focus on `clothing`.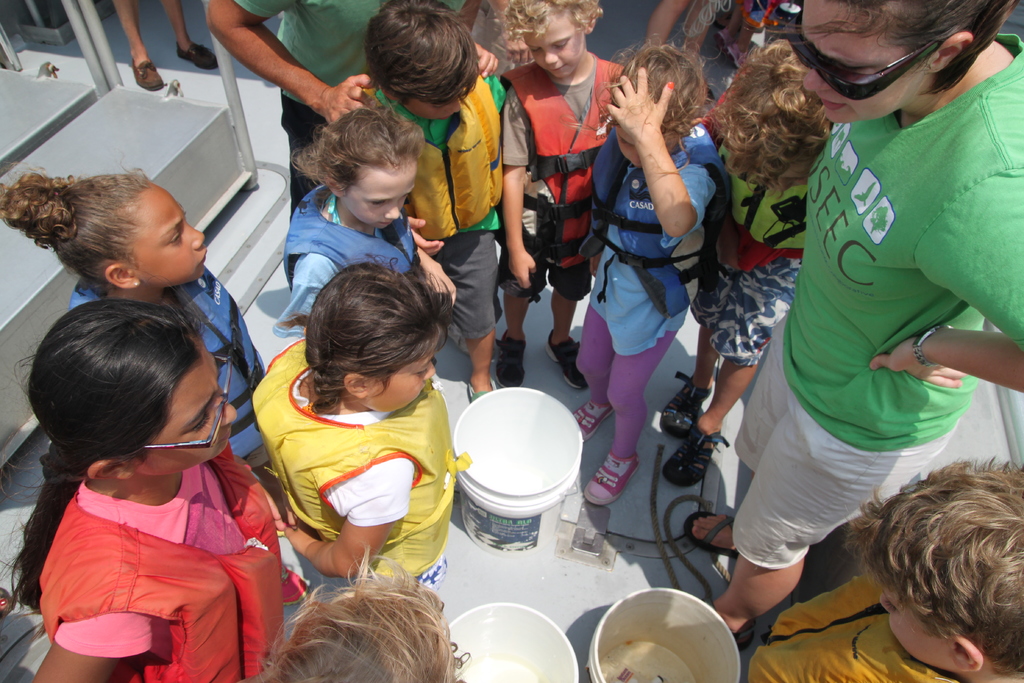
Focused at (x1=578, y1=121, x2=717, y2=461).
